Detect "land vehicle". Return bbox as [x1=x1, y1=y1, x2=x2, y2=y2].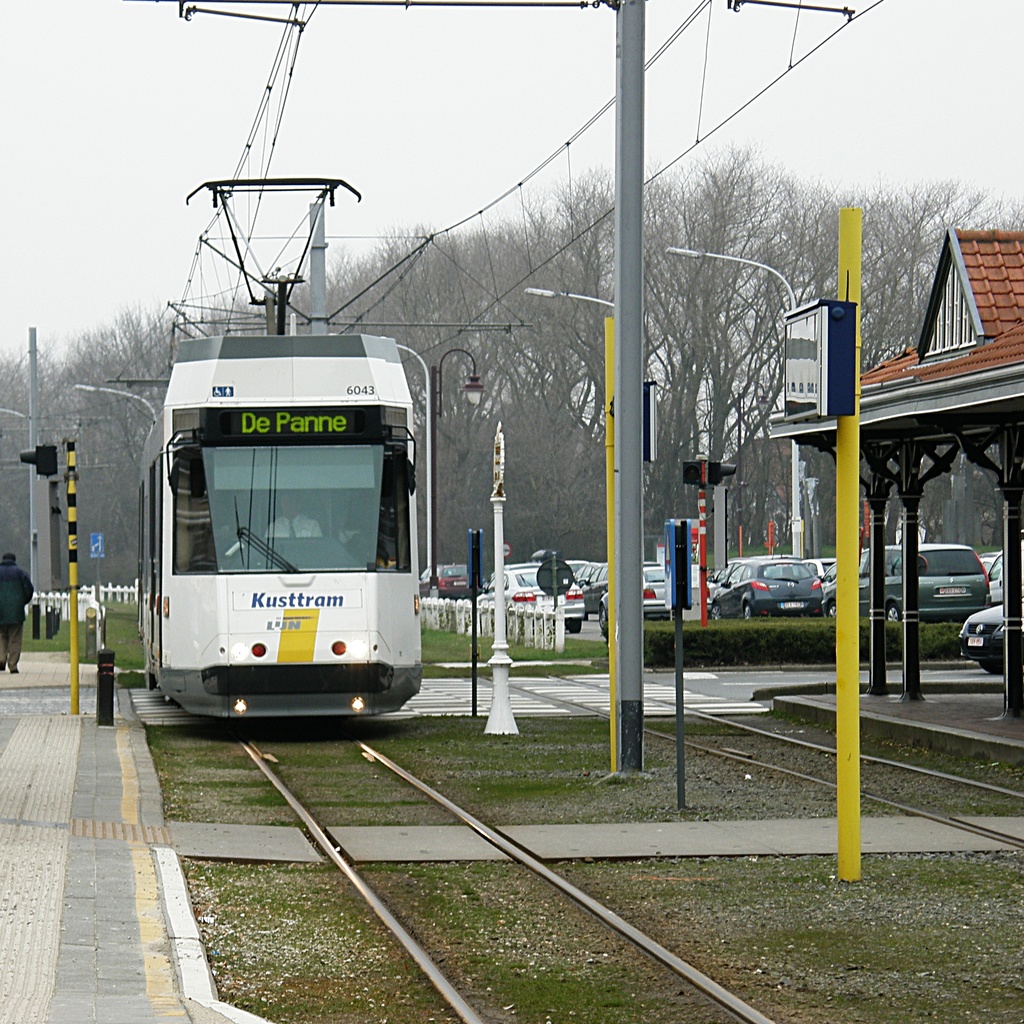
[x1=575, y1=560, x2=606, y2=588].
